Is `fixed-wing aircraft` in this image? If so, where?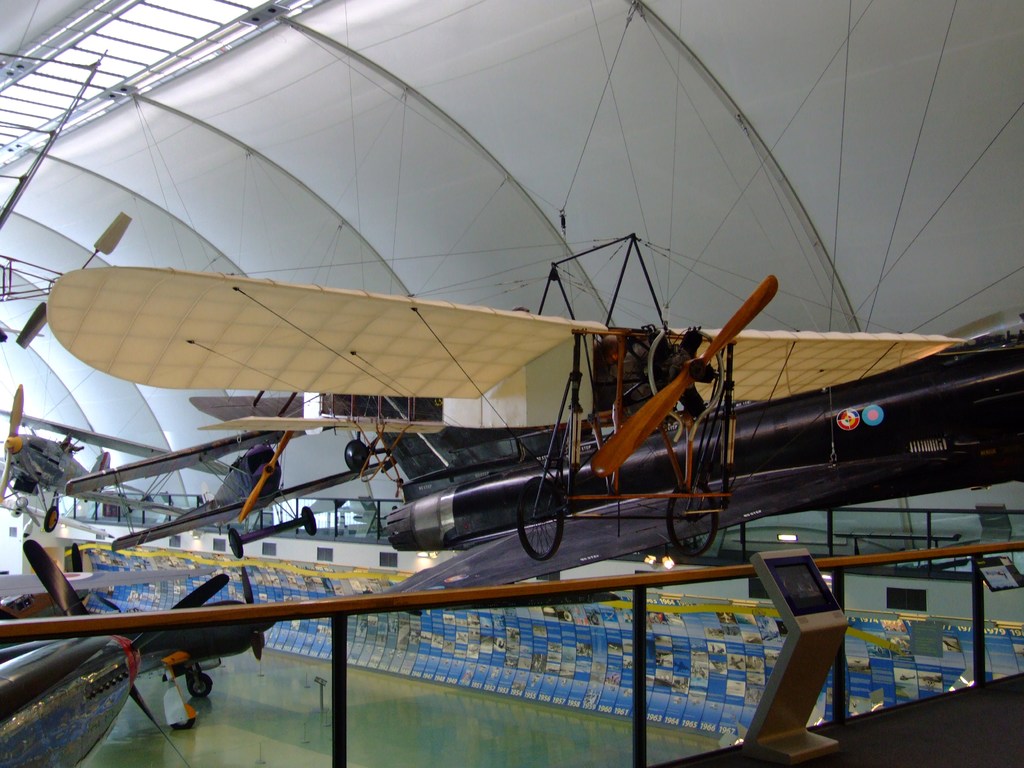
Yes, at box=[0, 532, 282, 767].
